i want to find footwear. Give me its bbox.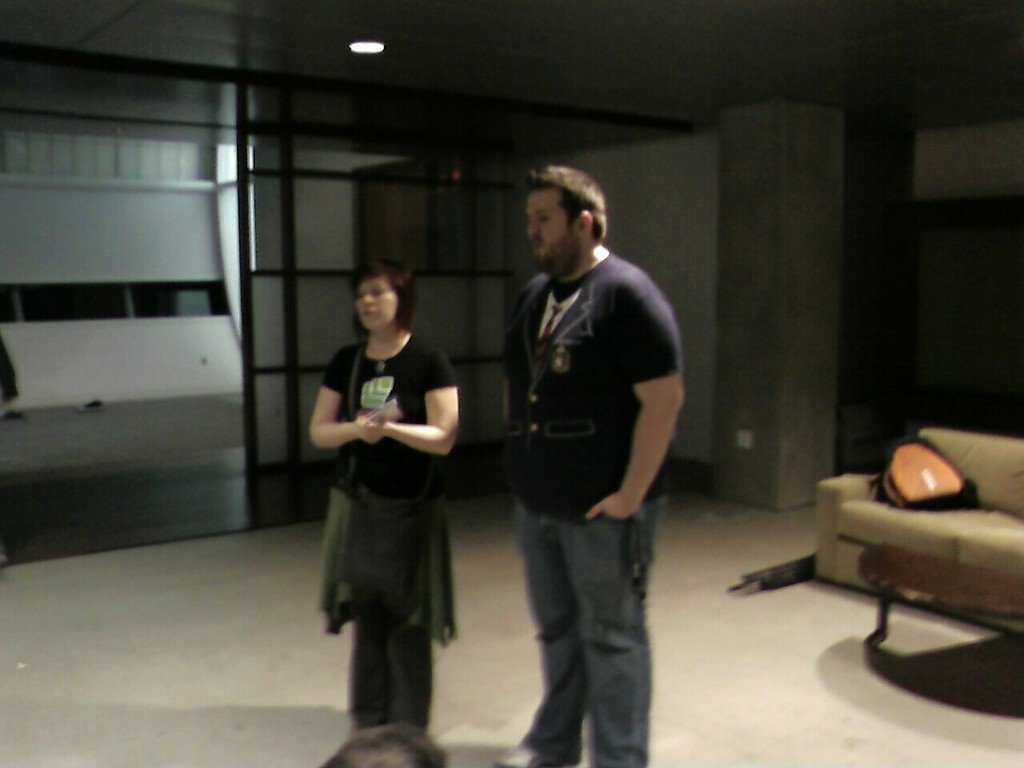
{"x1": 498, "y1": 743, "x2": 572, "y2": 767}.
